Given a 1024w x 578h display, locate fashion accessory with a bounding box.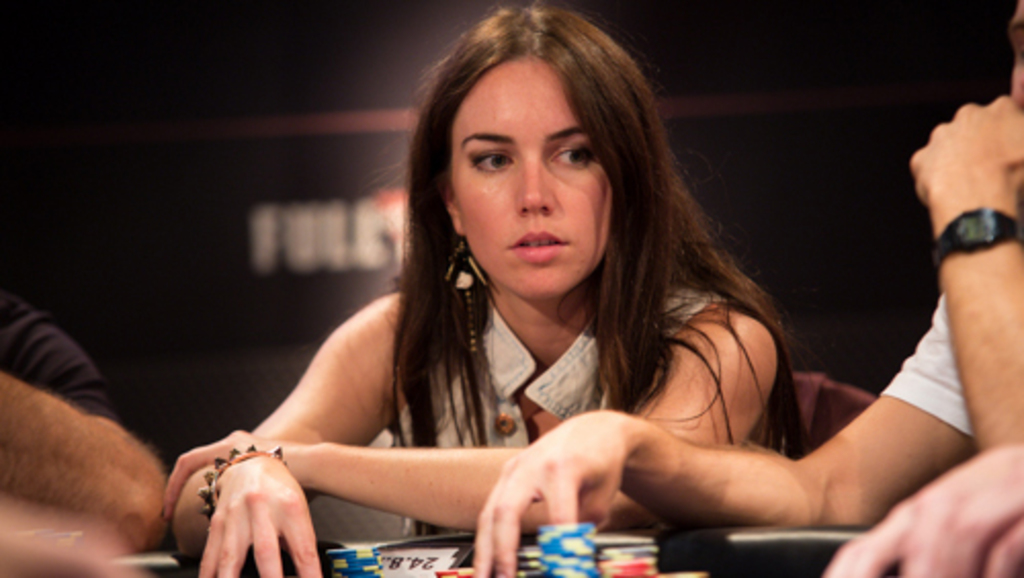
Located: [left=442, top=234, right=479, bottom=353].
